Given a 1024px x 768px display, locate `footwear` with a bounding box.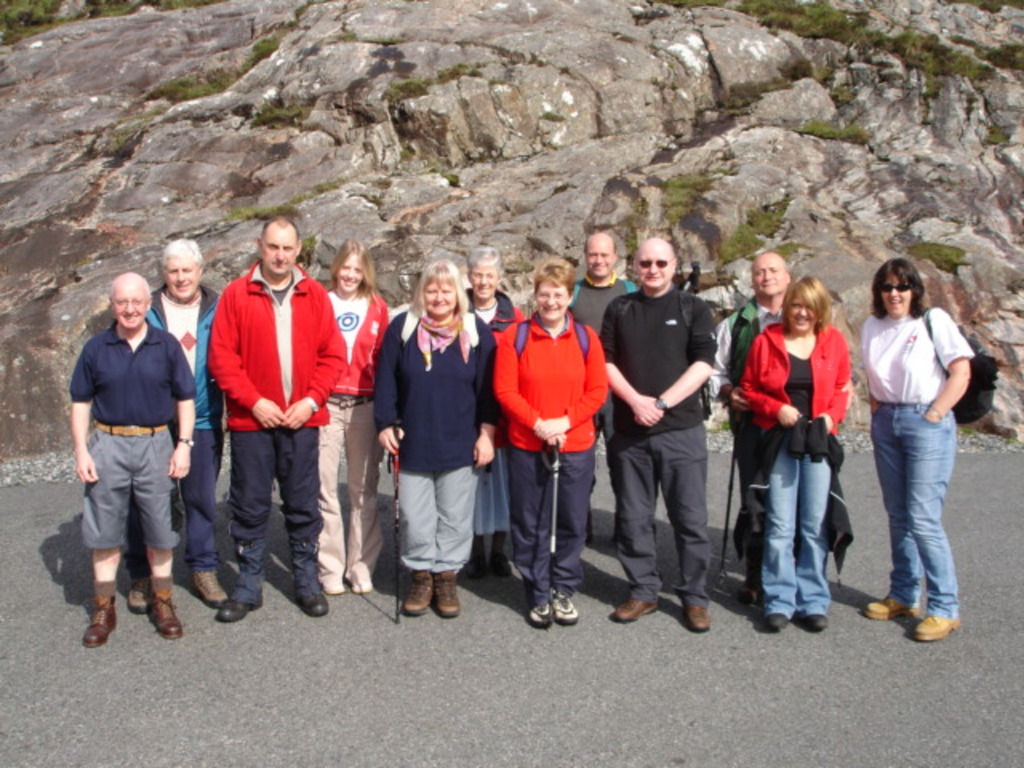
Located: select_region(486, 539, 509, 571).
